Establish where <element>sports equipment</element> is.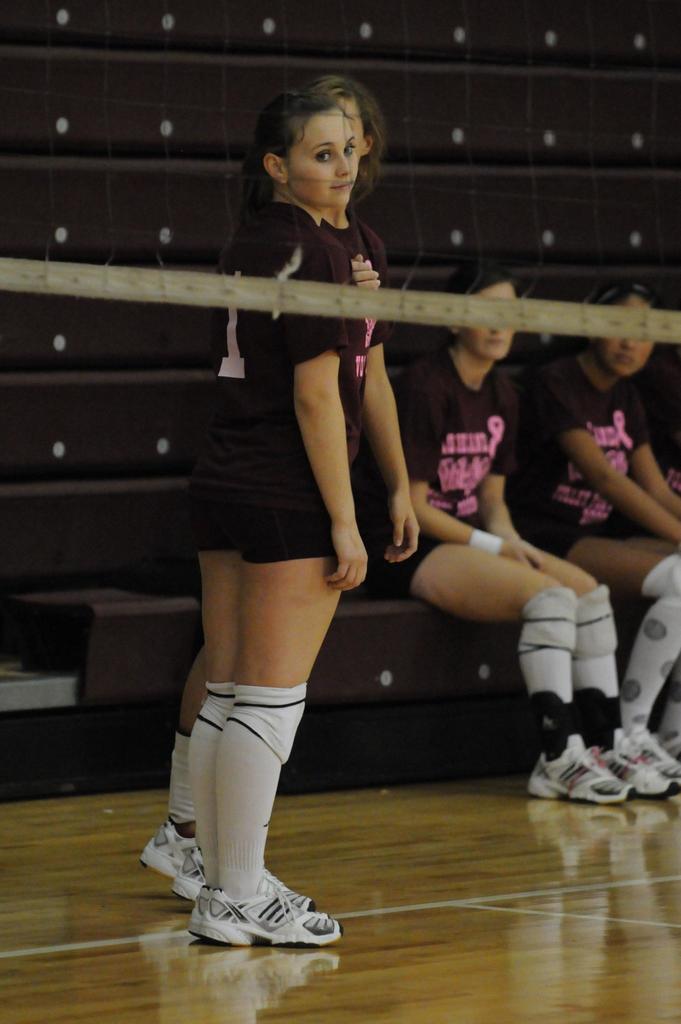
Established at [189,874,332,936].
